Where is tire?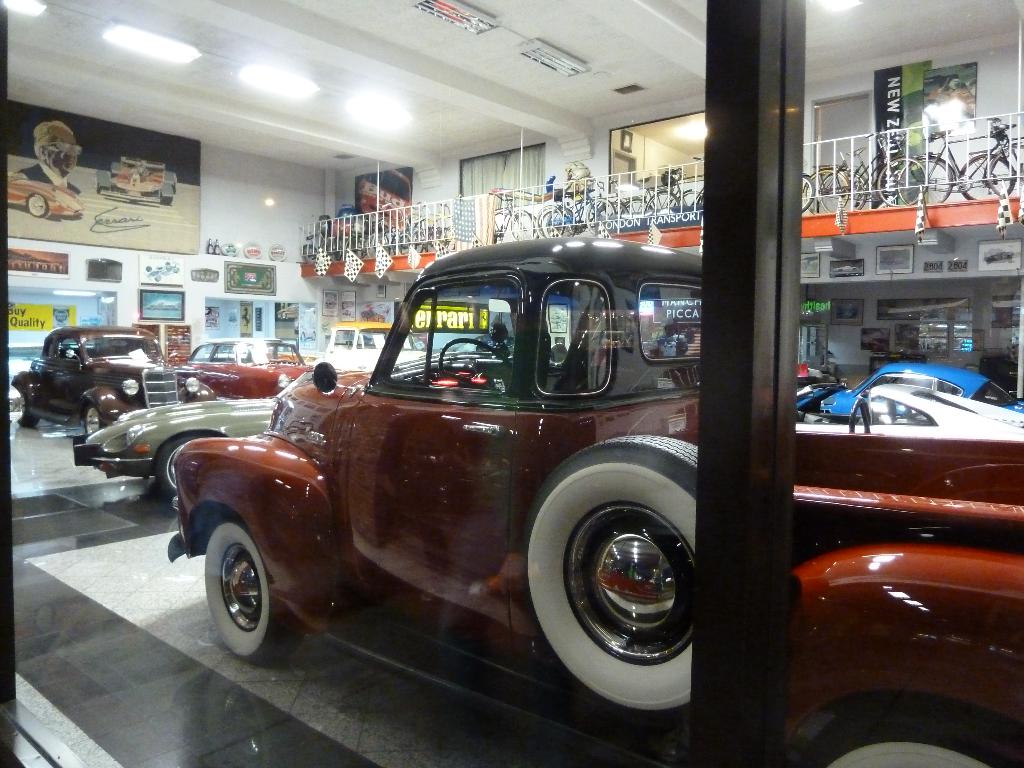
<bbox>95, 177, 103, 193</bbox>.
